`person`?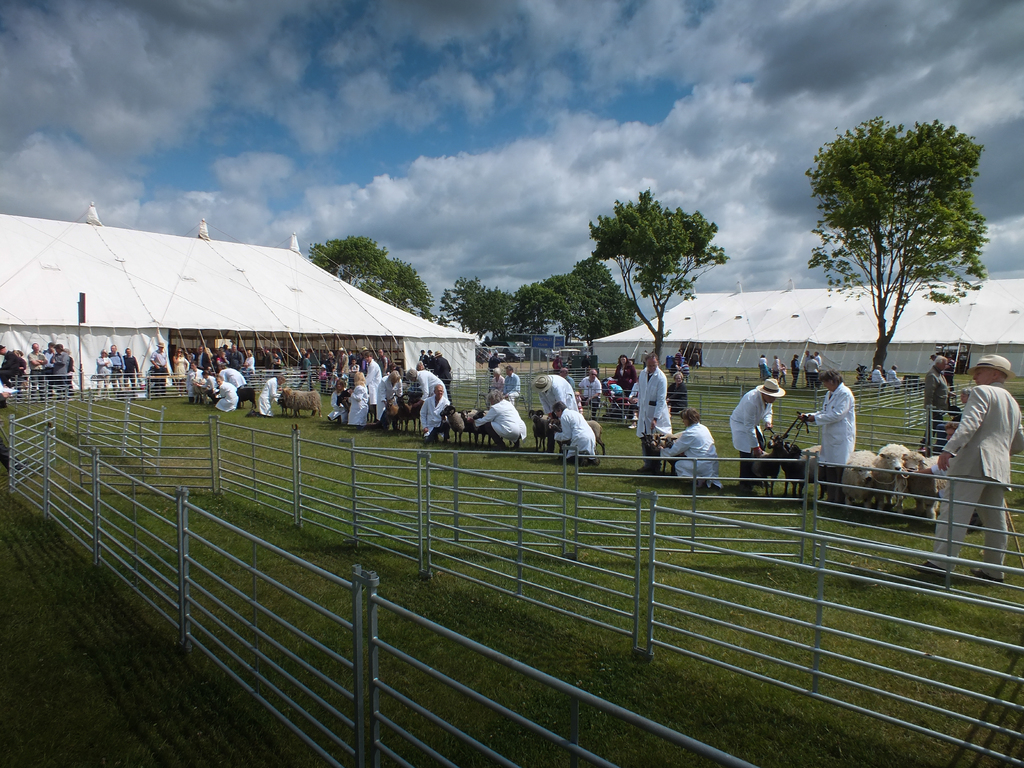
left=723, top=373, right=776, bottom=498
